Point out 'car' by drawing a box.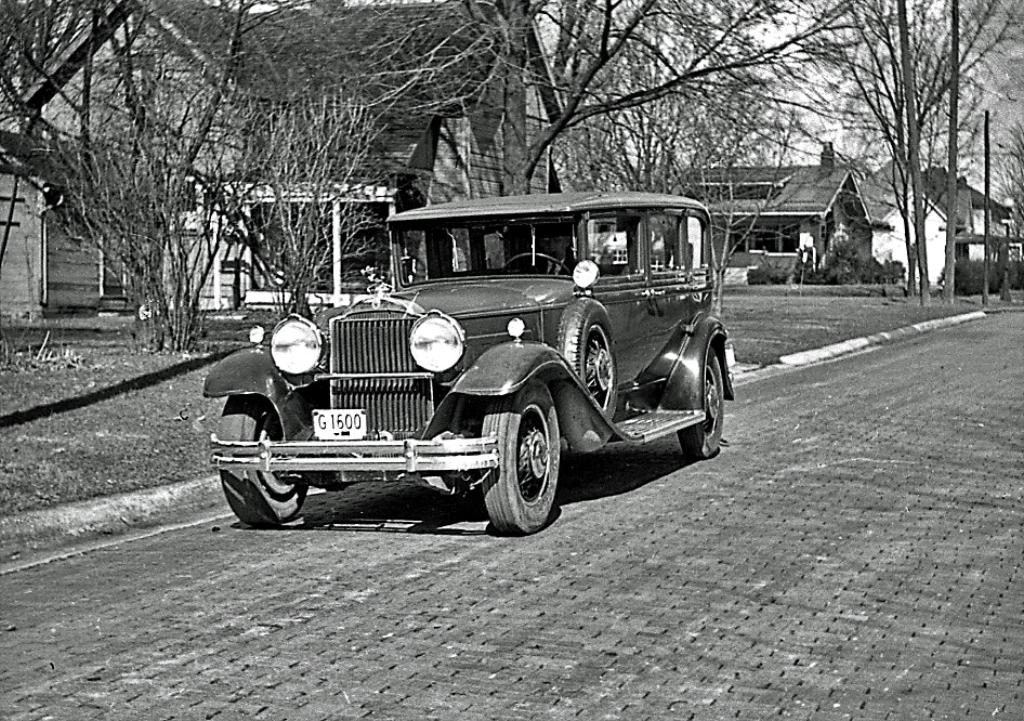
[left=214, top=165, right=724, bottom=553].
